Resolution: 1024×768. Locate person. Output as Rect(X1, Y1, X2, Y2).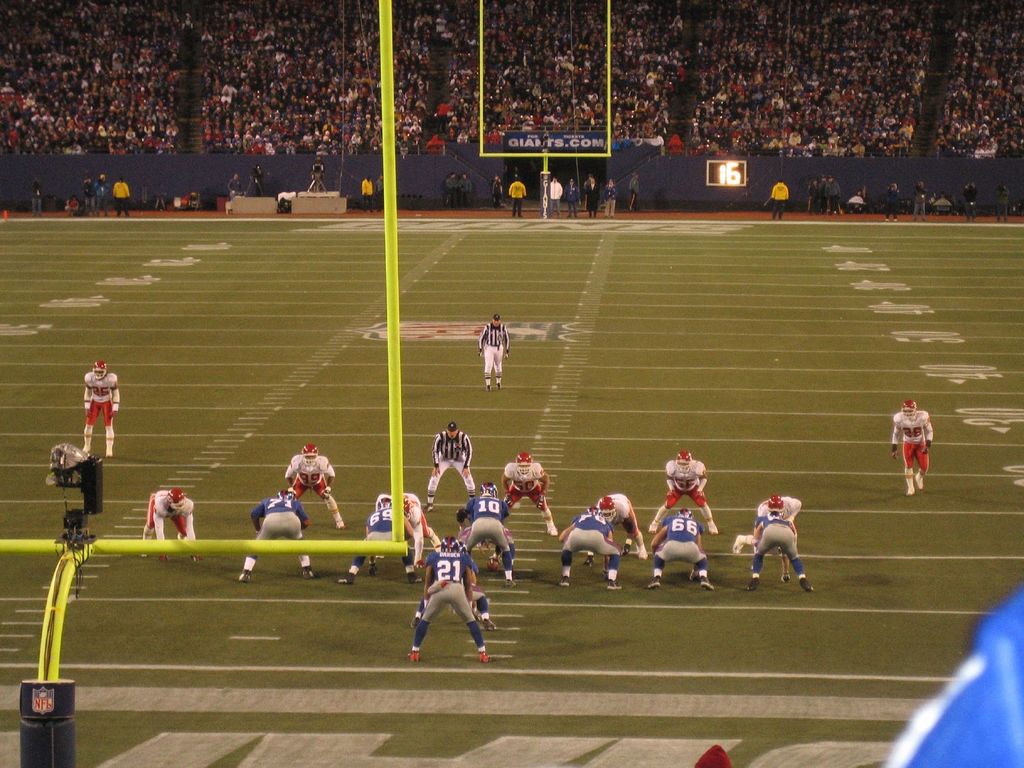
Rect(664, 456, 707, 528).
